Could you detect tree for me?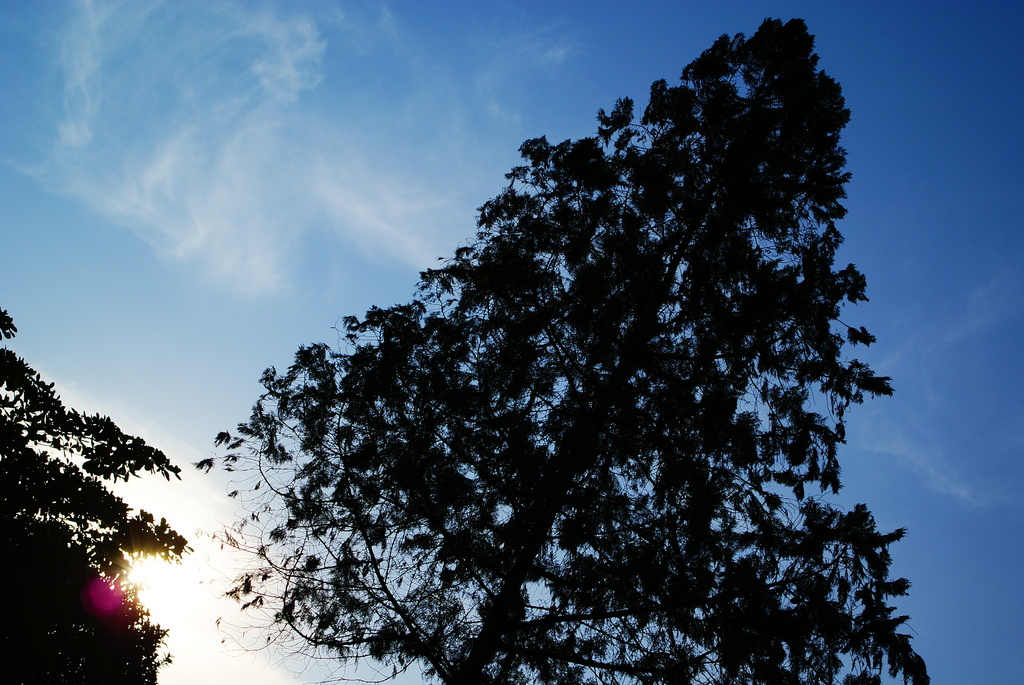
Detection result: 197:28:943:666.
